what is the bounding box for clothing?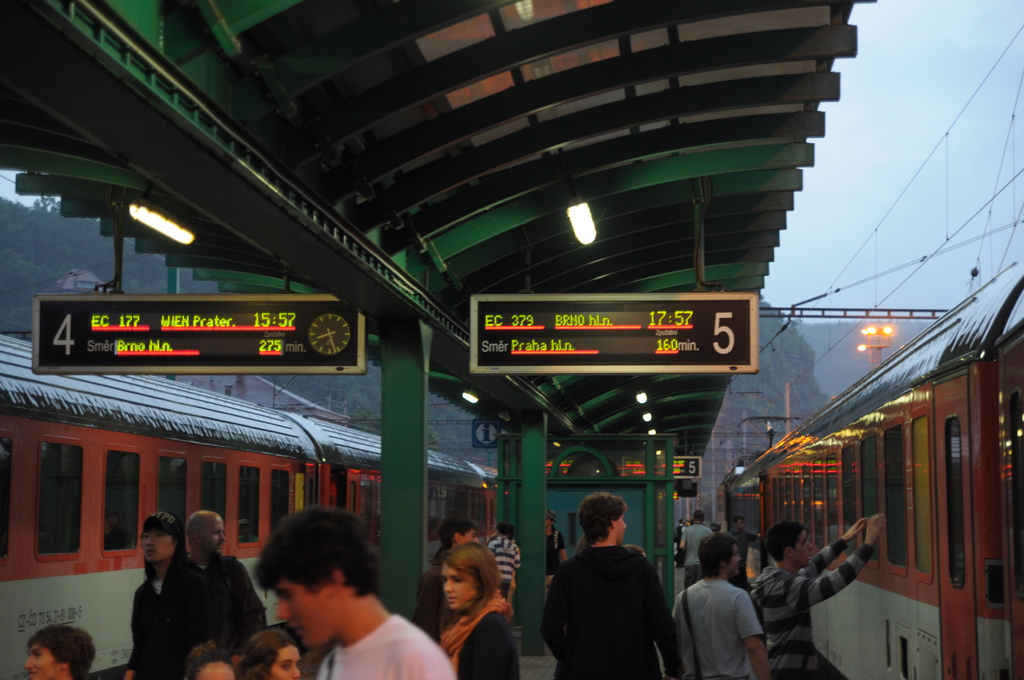
[left=313, top=613, right=456, bottom=679].
